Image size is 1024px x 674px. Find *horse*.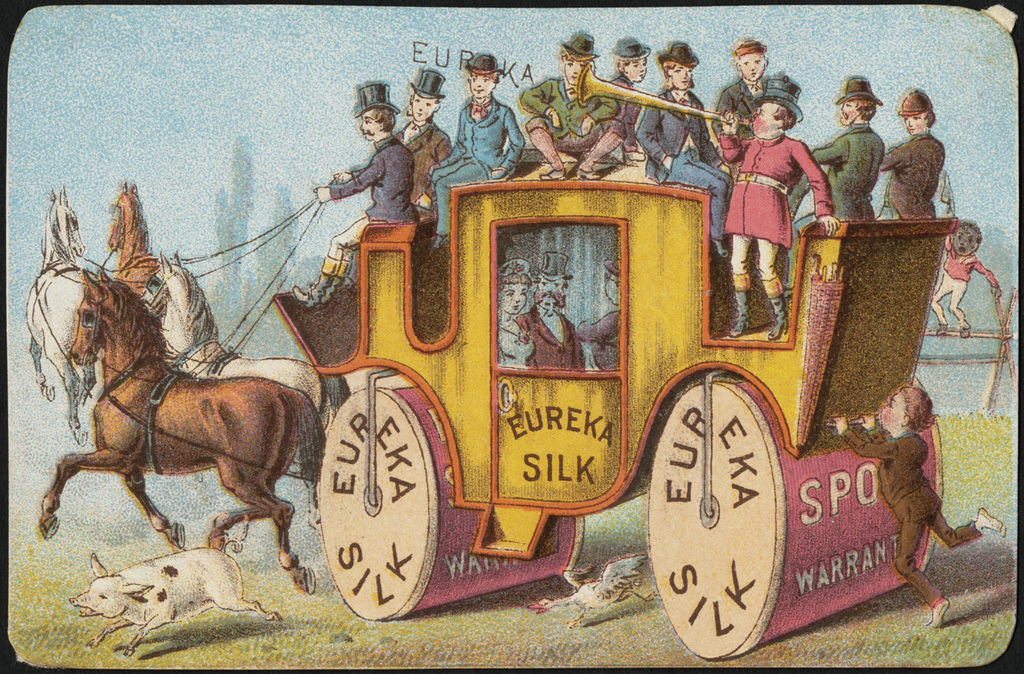
[38,265,327,591].
